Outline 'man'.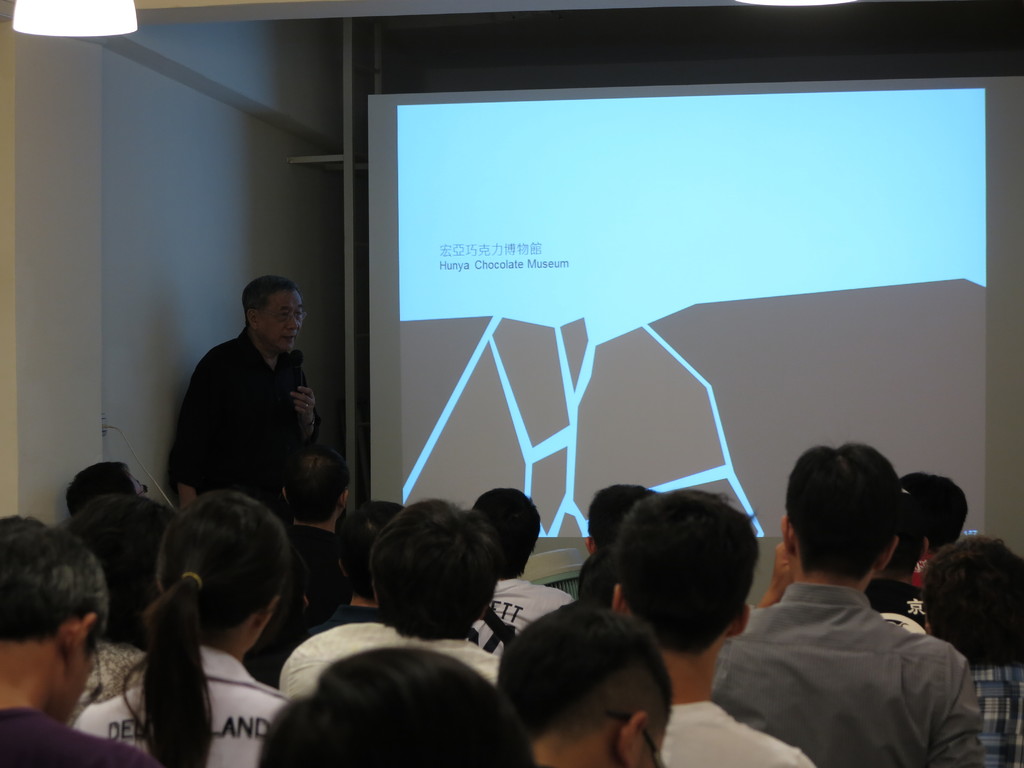
Outline: (458,487,584,662).
